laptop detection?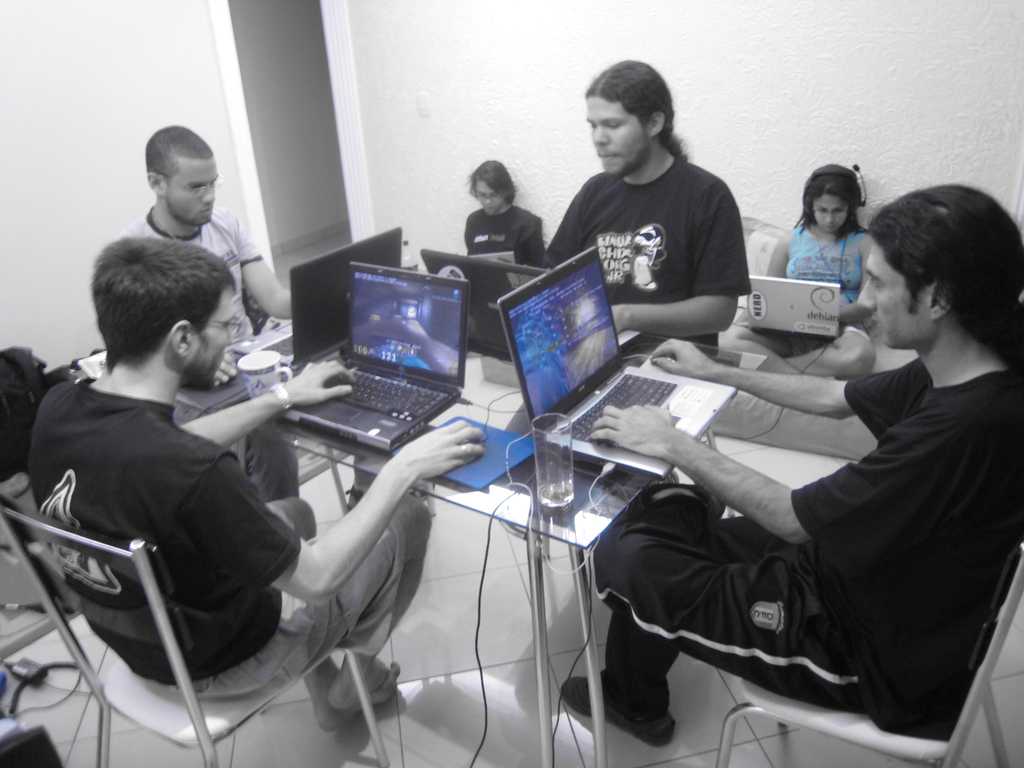
234,229,401,373
